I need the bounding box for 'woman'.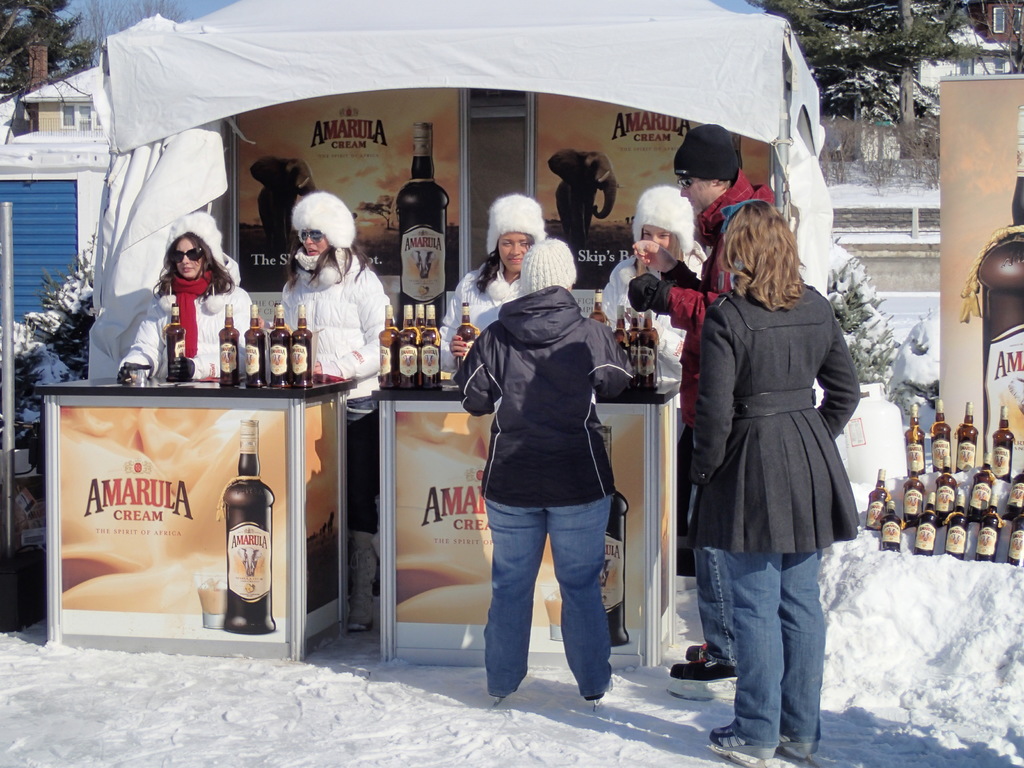
Here it is: region(109, 199, 267, 397).
